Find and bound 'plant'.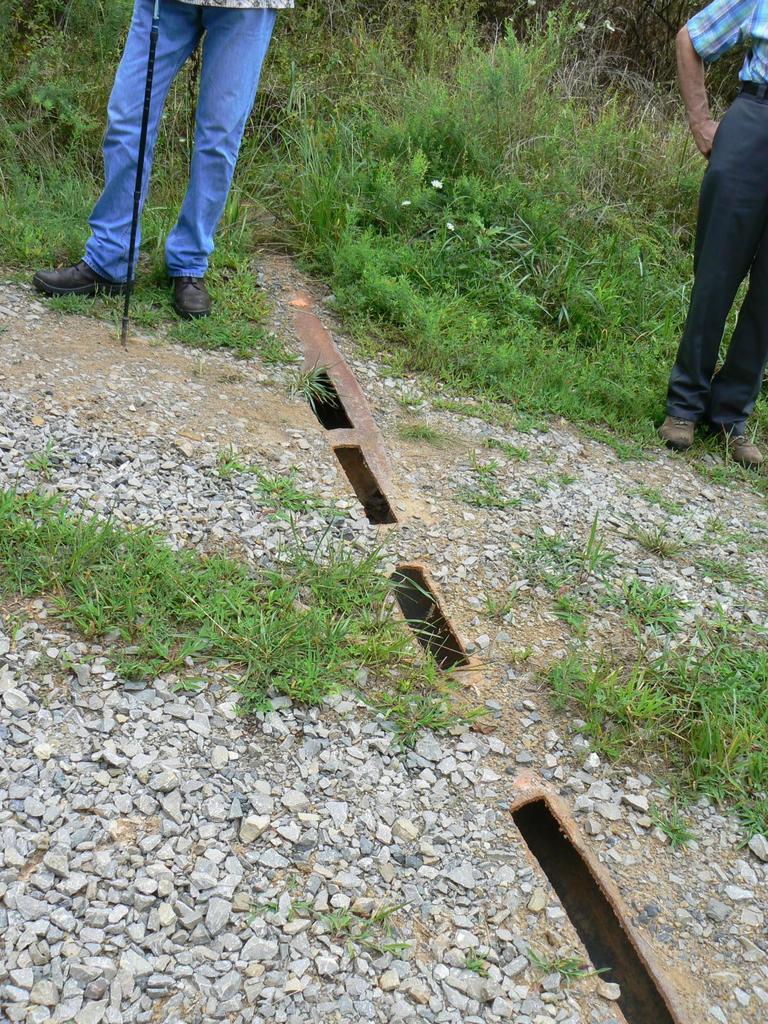
Bound: detection(632, 481, 669, 502).
